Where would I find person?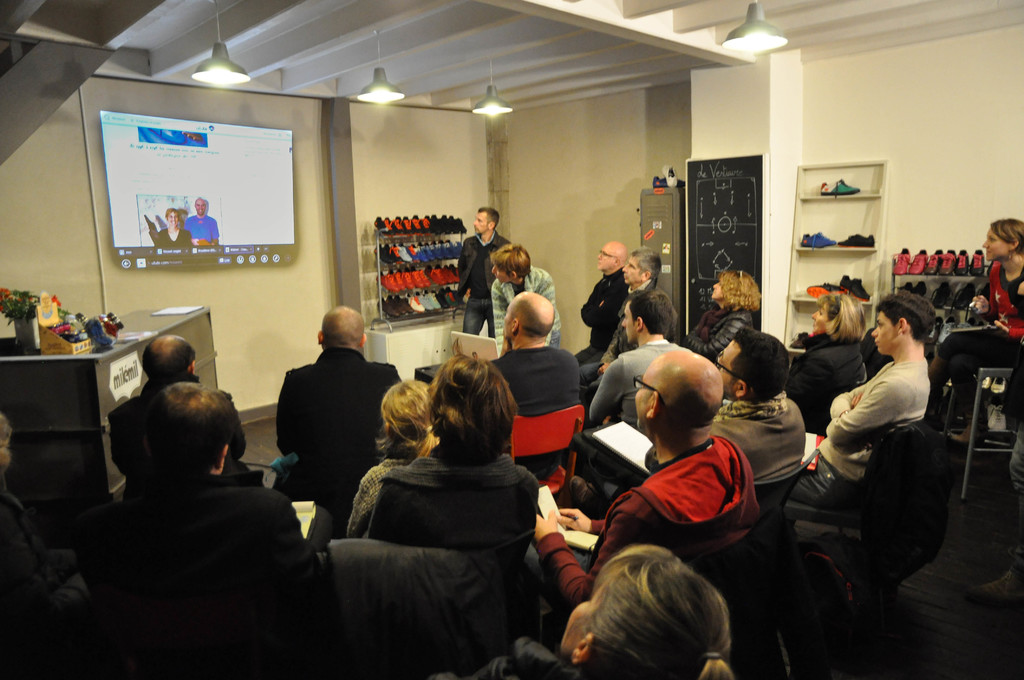
At 74, 382, 332, 679.
